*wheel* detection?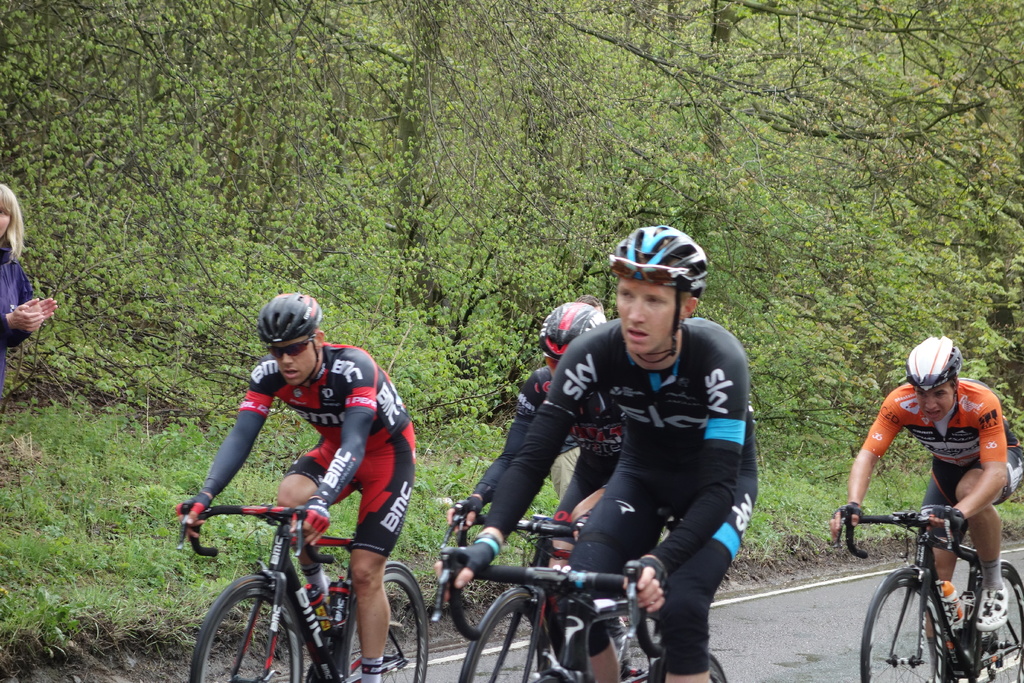
[459,593,550,682]
